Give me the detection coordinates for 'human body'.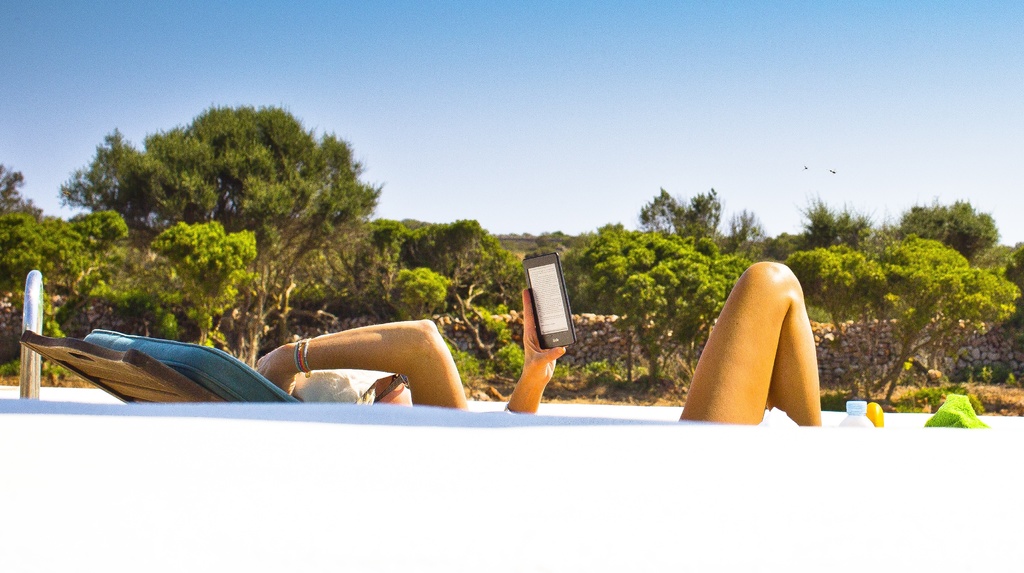
260 264 877 428.
